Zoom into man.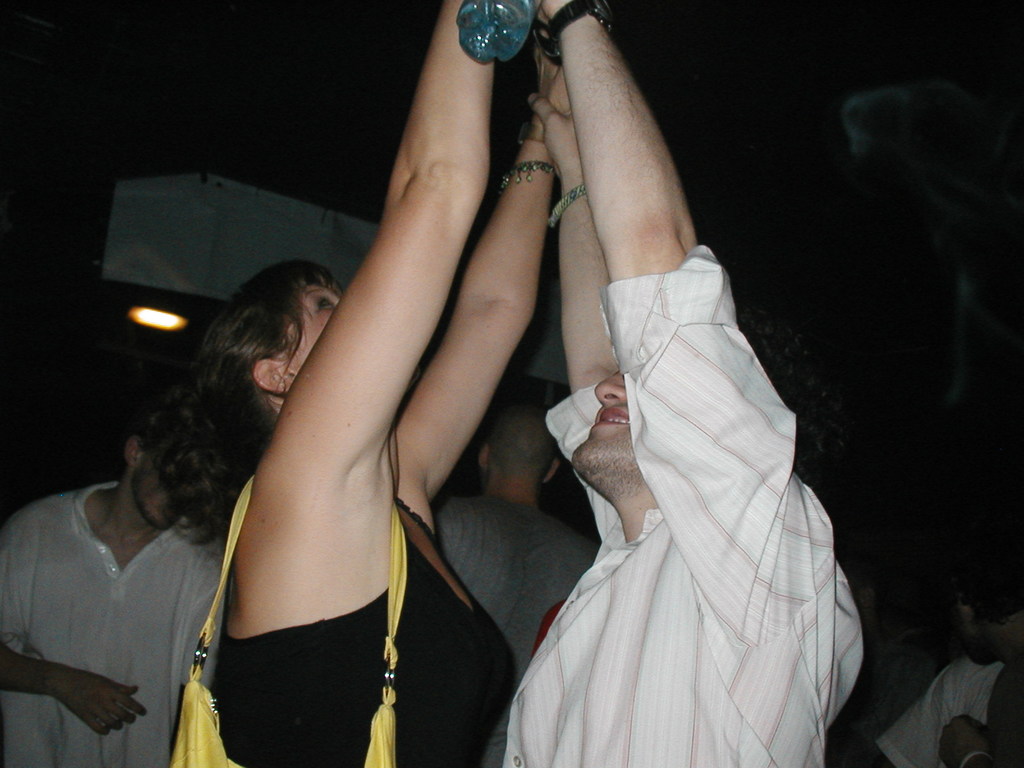
Zoom target: bbox=(500, 0, 865, 767).
